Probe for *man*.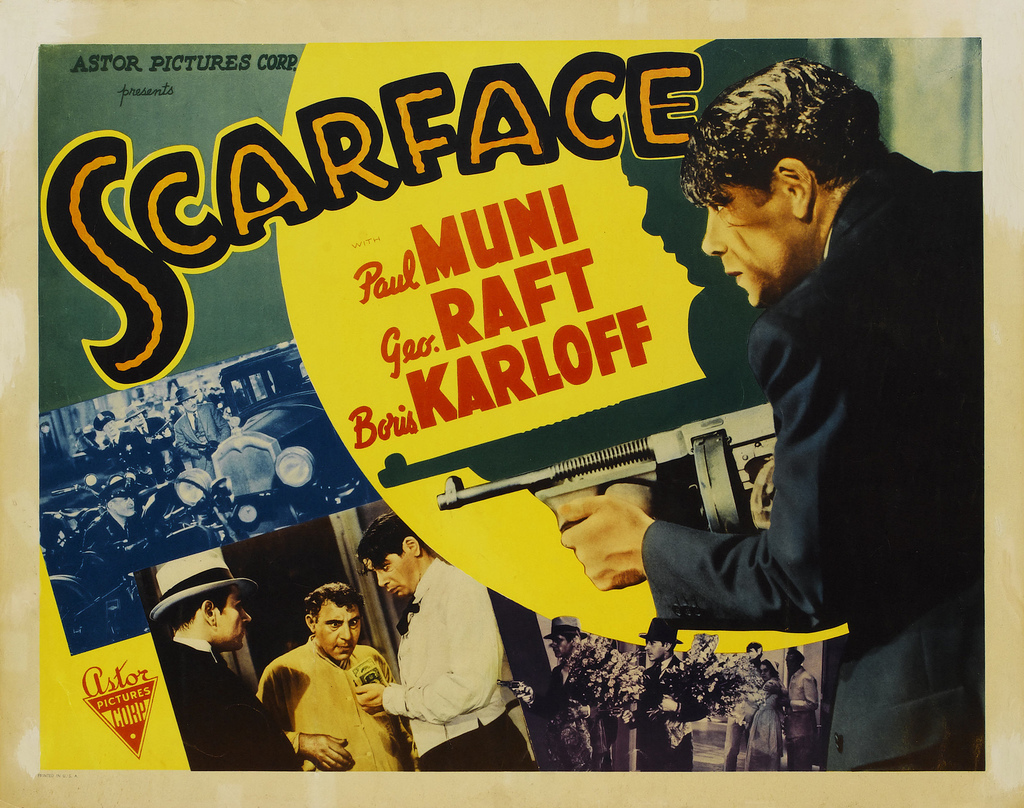
Probe result: bbox=[536, 612, 623, 769].
